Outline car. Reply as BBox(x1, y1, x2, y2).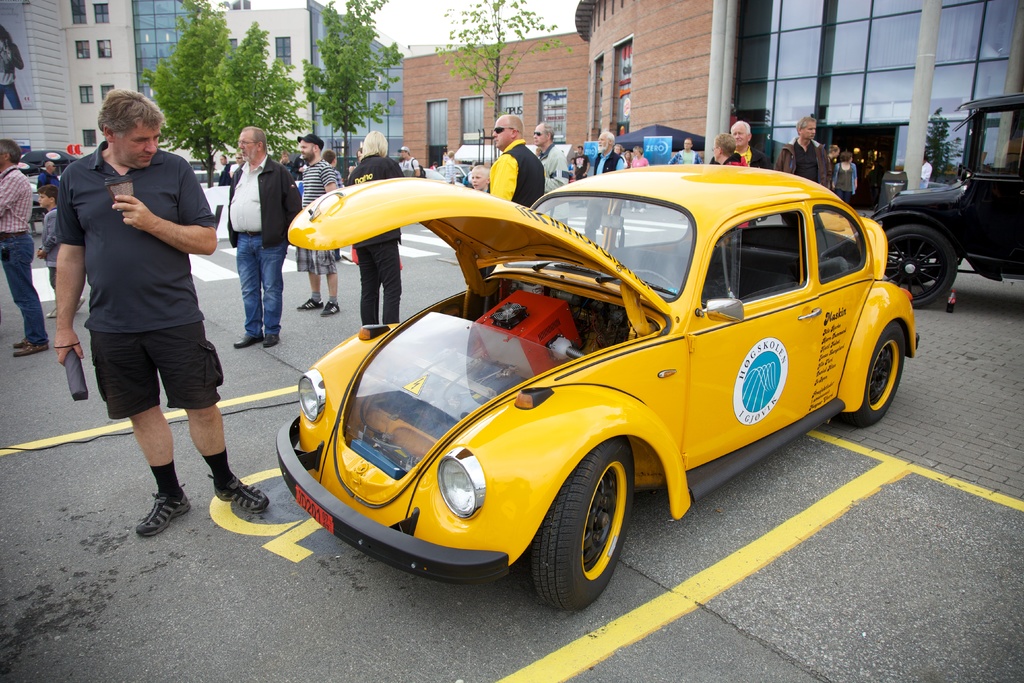
BBox(260, 160, 918, 614).
